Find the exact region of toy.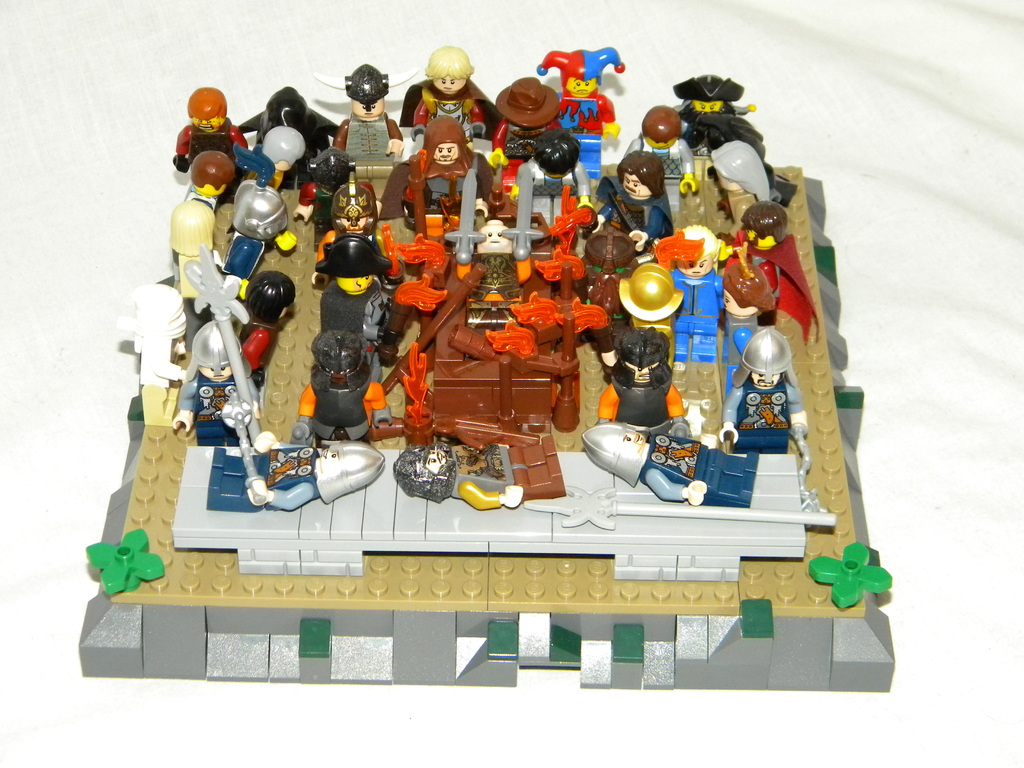
Exact region: locate(244, 446, 391, 502).
